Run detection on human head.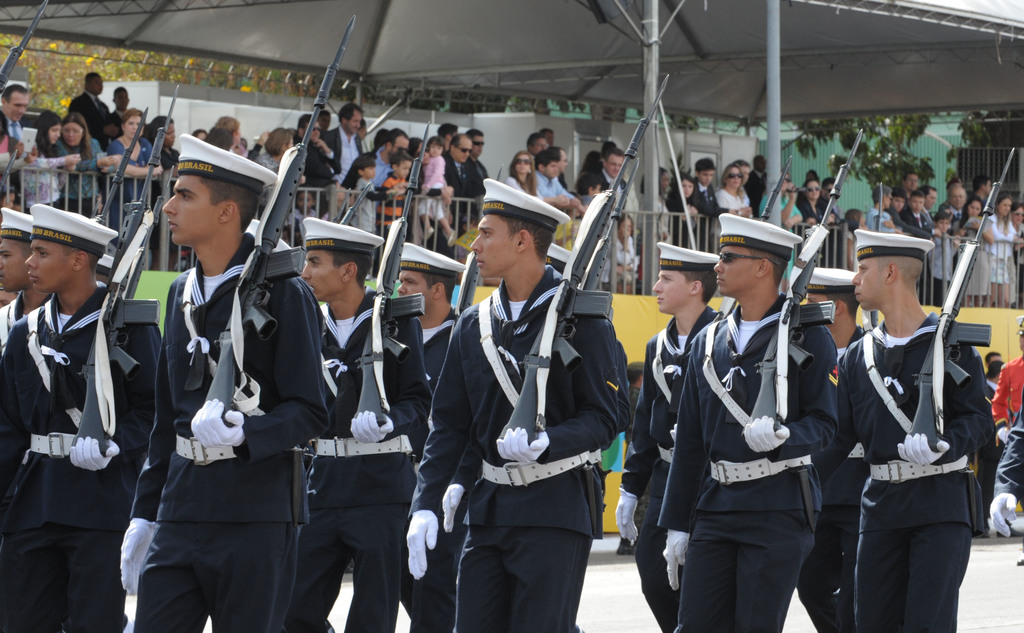
Result: (left=525, top=131, right=548, bottom=152).
